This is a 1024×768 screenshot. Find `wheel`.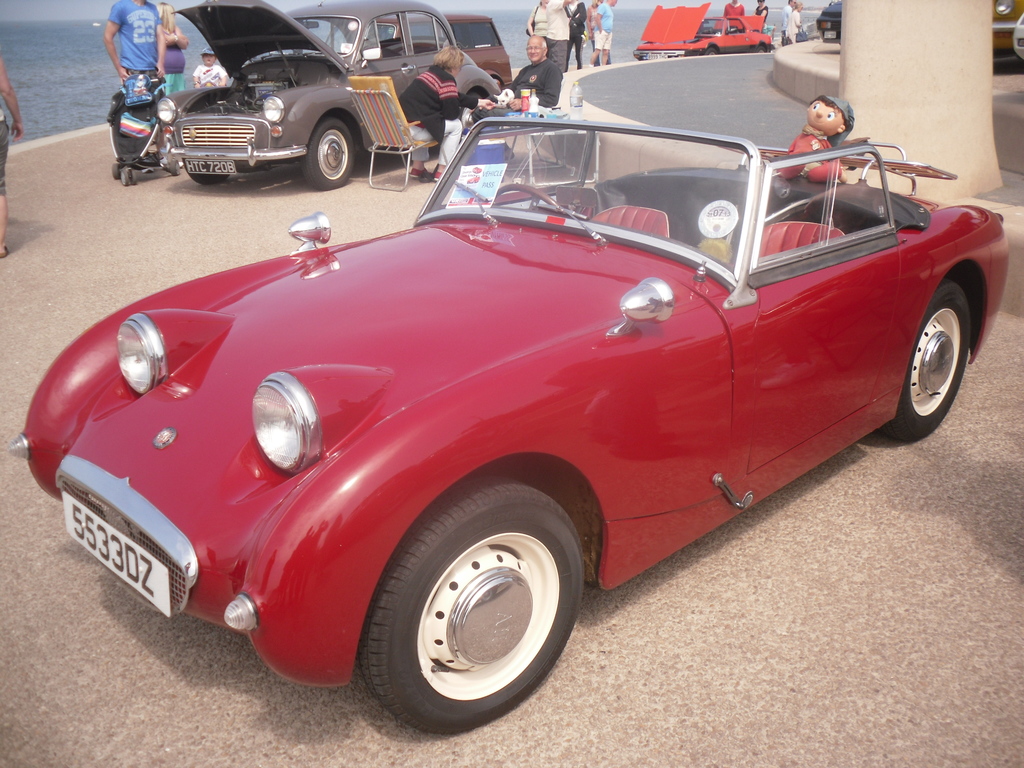
Bounding box: 877,275,971,442.
